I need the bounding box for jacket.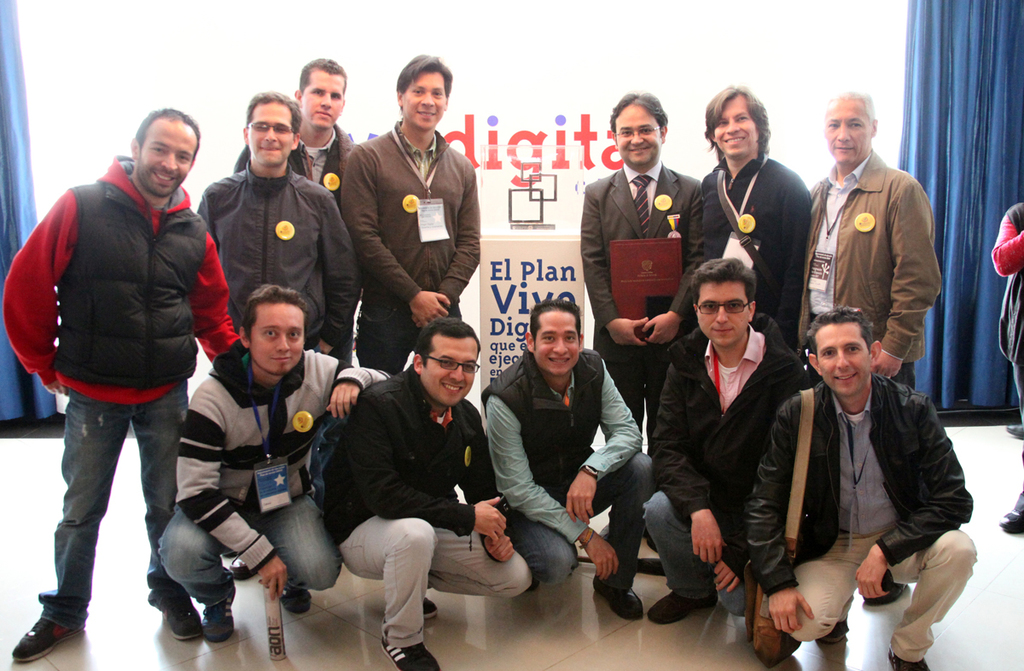
Here it is: 194/159/366/351.
